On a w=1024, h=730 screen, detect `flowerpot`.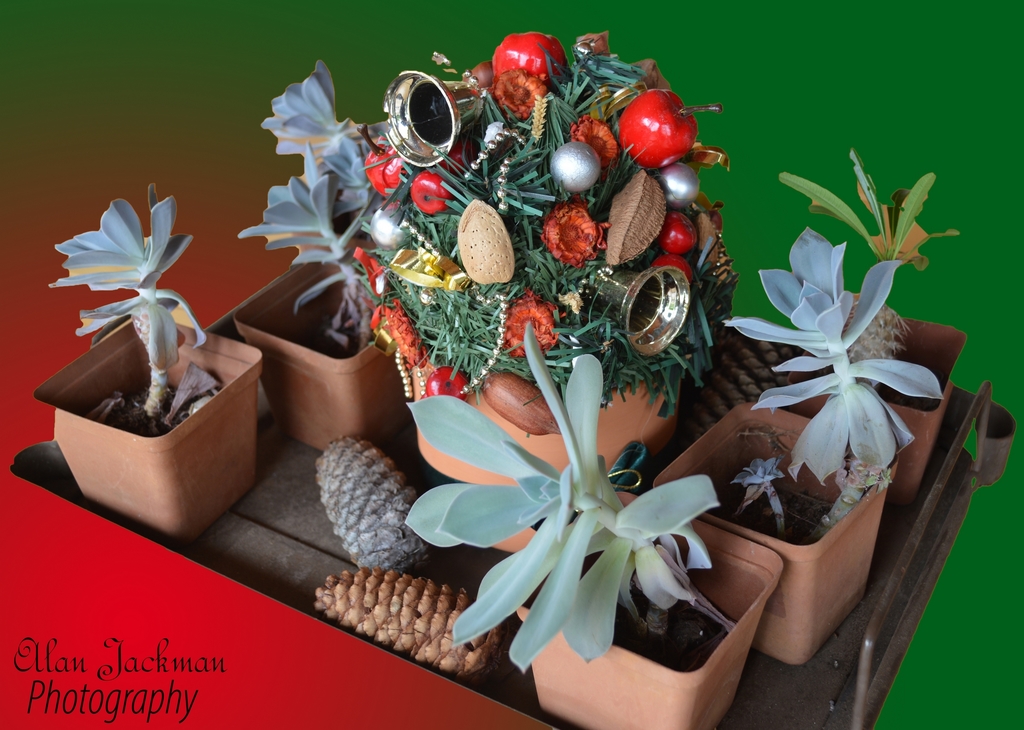
box(781, 311, 964, 507).
